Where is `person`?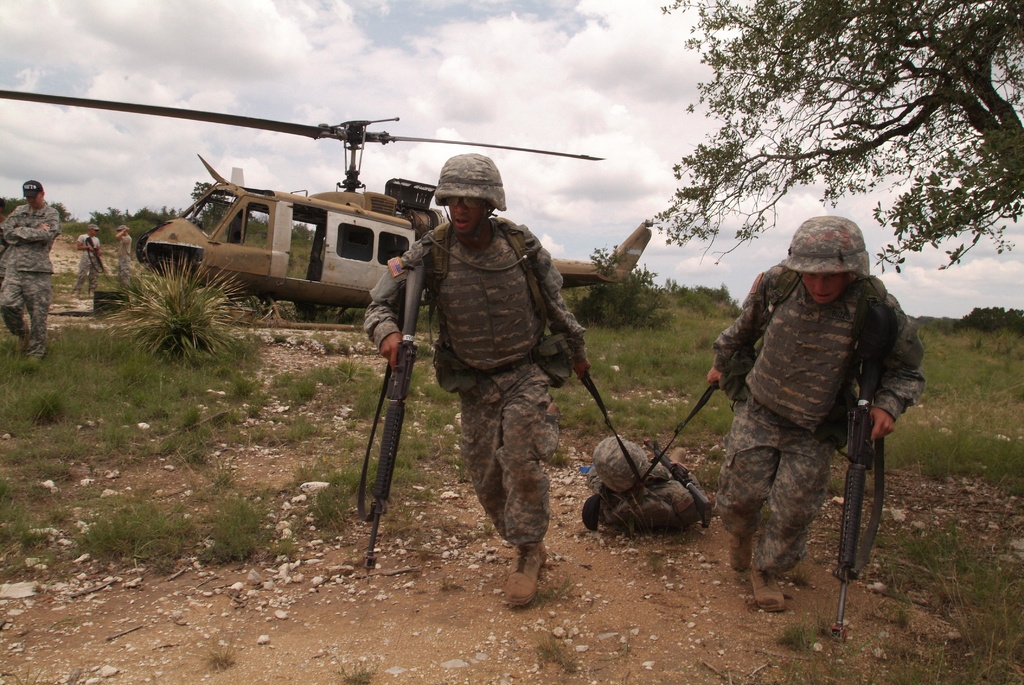
bbox=[114, 219, 128, 270].
